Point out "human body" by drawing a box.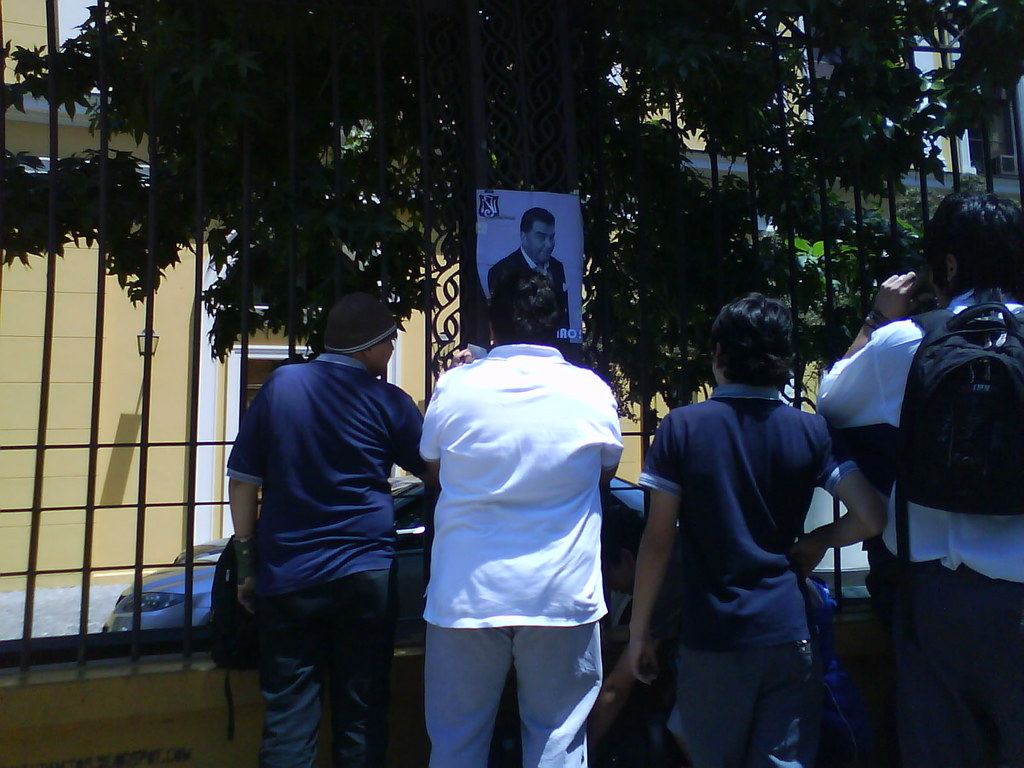
rect(812, 268, 1023, 767).
